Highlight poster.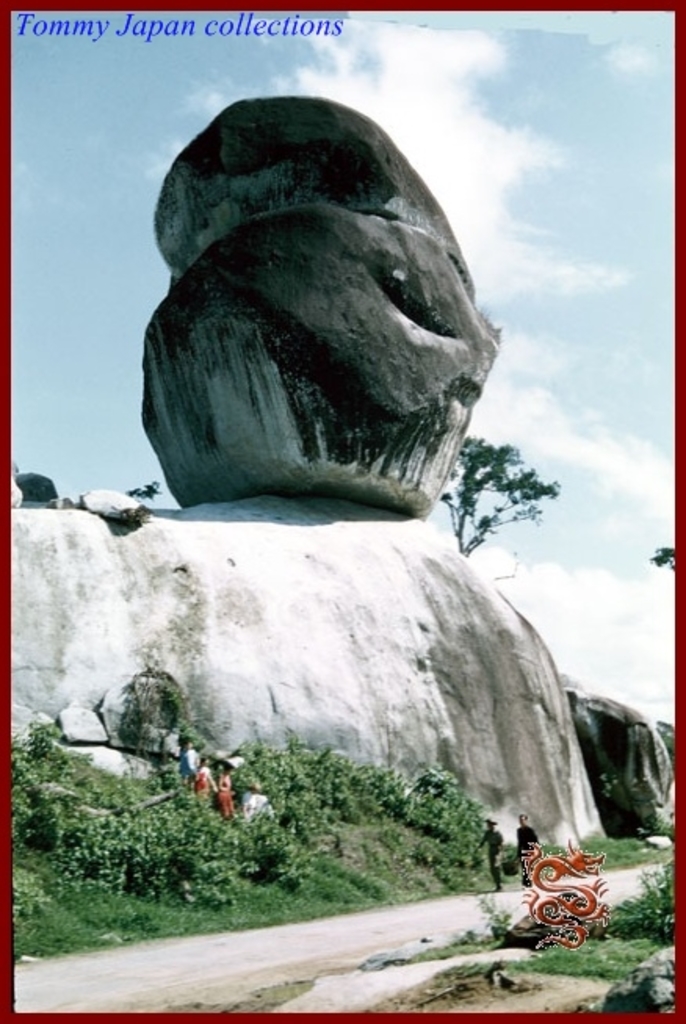
Highlighted region: [x1=0, y1=0, x2=684, y2=1022].
